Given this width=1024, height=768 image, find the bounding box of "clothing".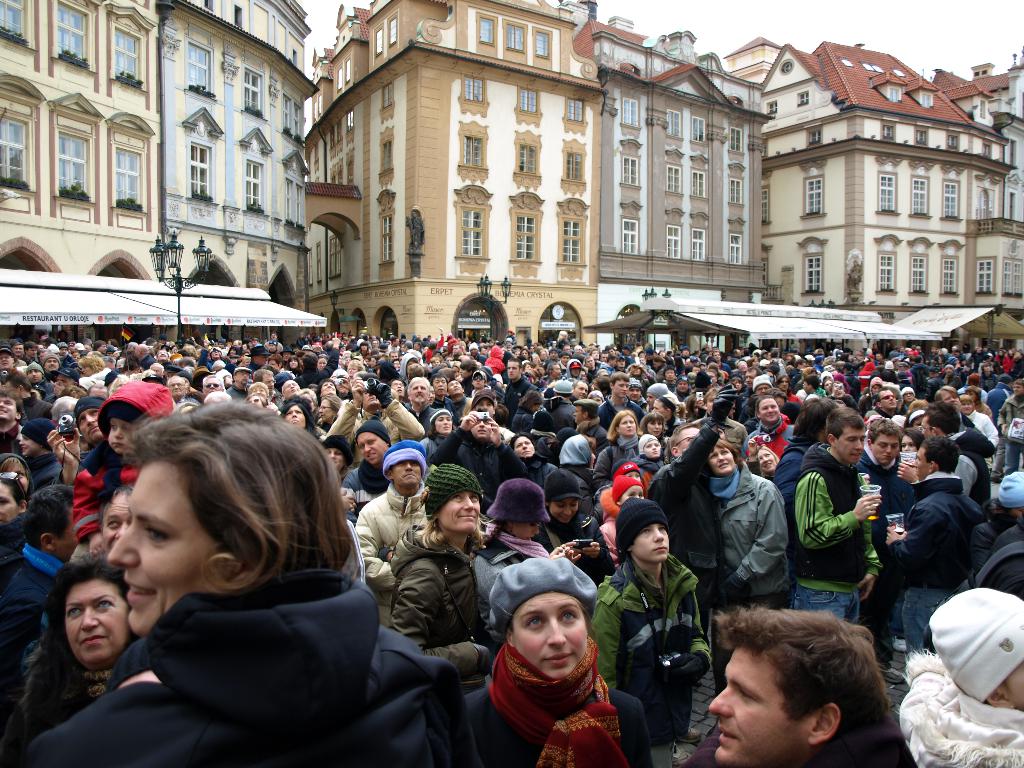
x1=384 y1=524 x2=490 y2=688.
